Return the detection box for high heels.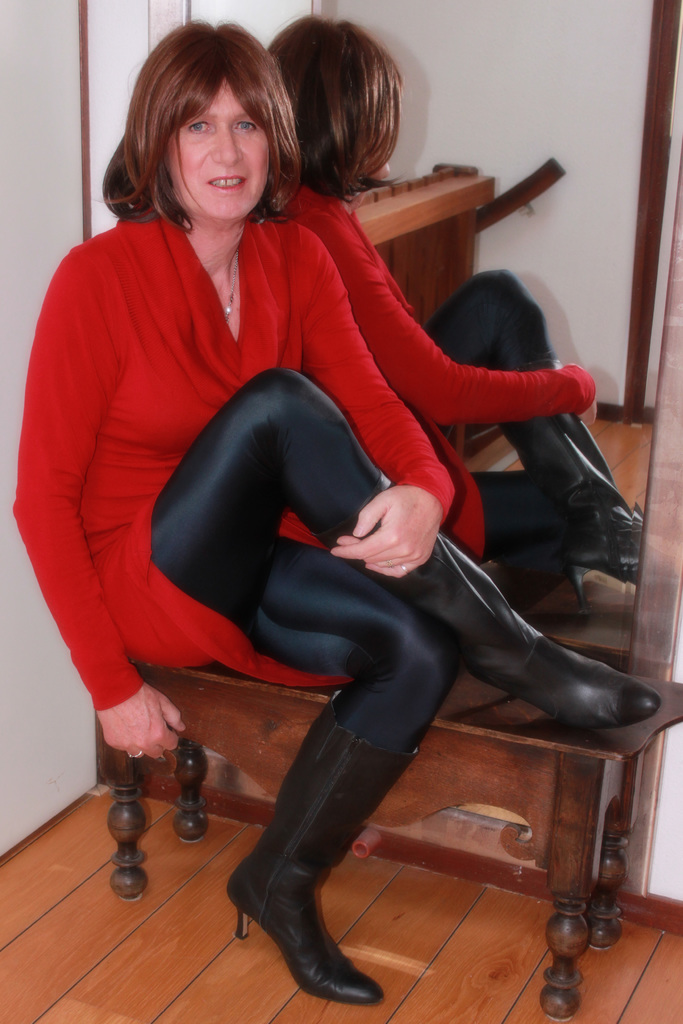
226/688/416/1001.
